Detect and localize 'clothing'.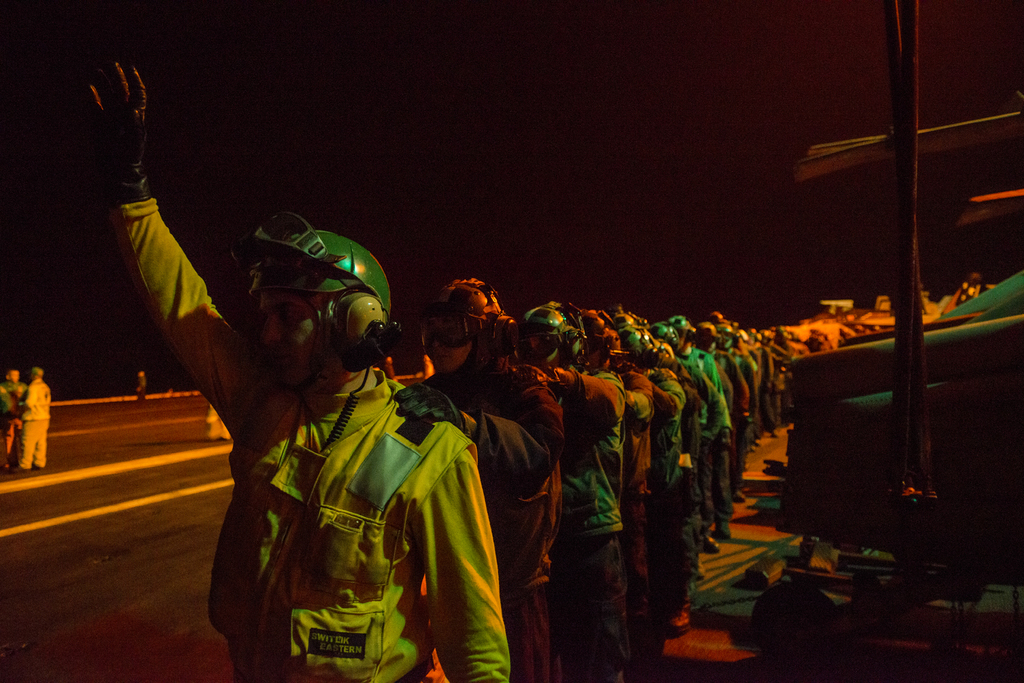
Localized at pyautogui.locateOnScreen(21, 377, 50, 467).
